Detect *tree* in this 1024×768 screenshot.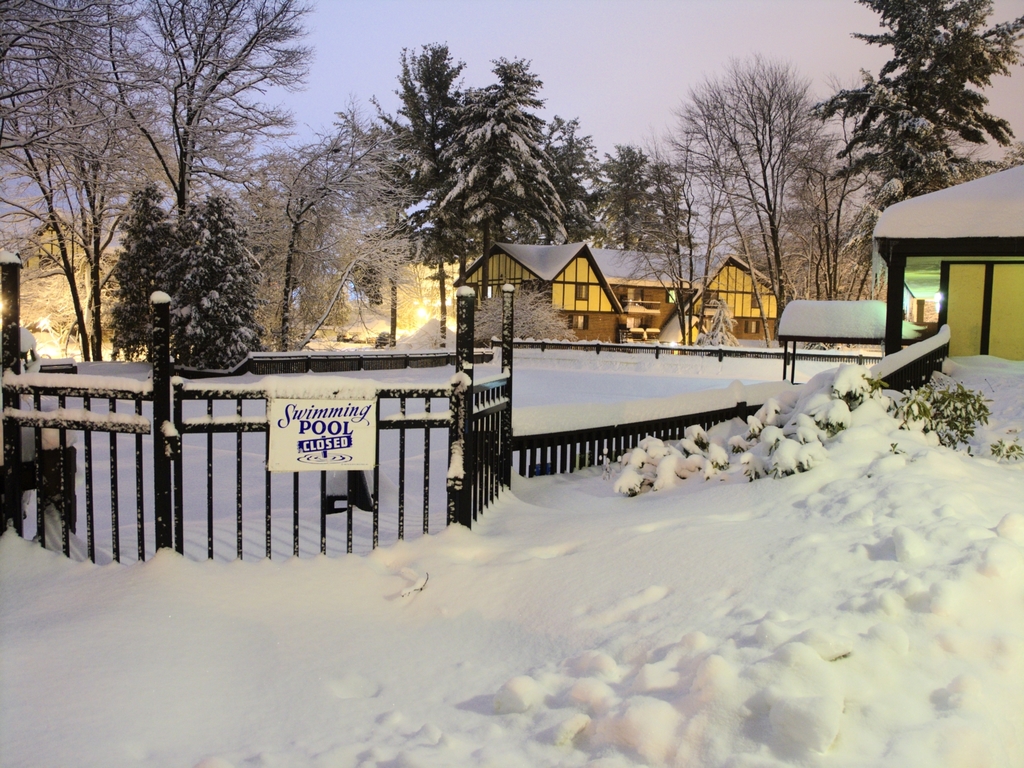
Detection: [0,0,314,357].
